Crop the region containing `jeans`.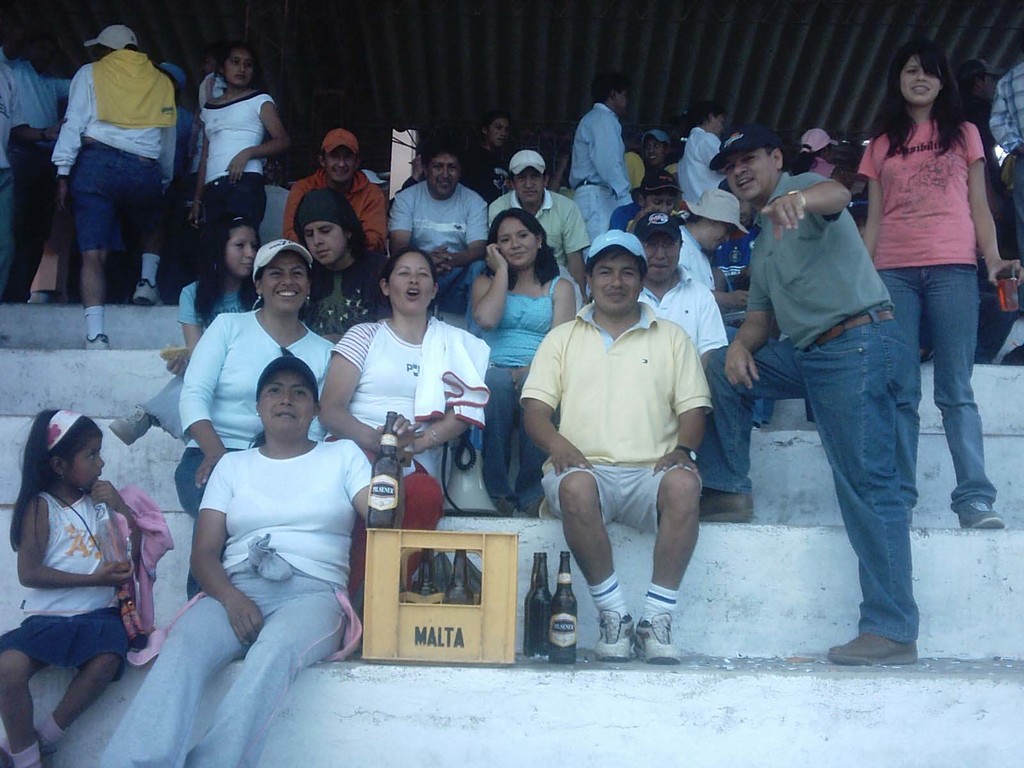
Crop region: l=67, t=147, r=164, b=245.
